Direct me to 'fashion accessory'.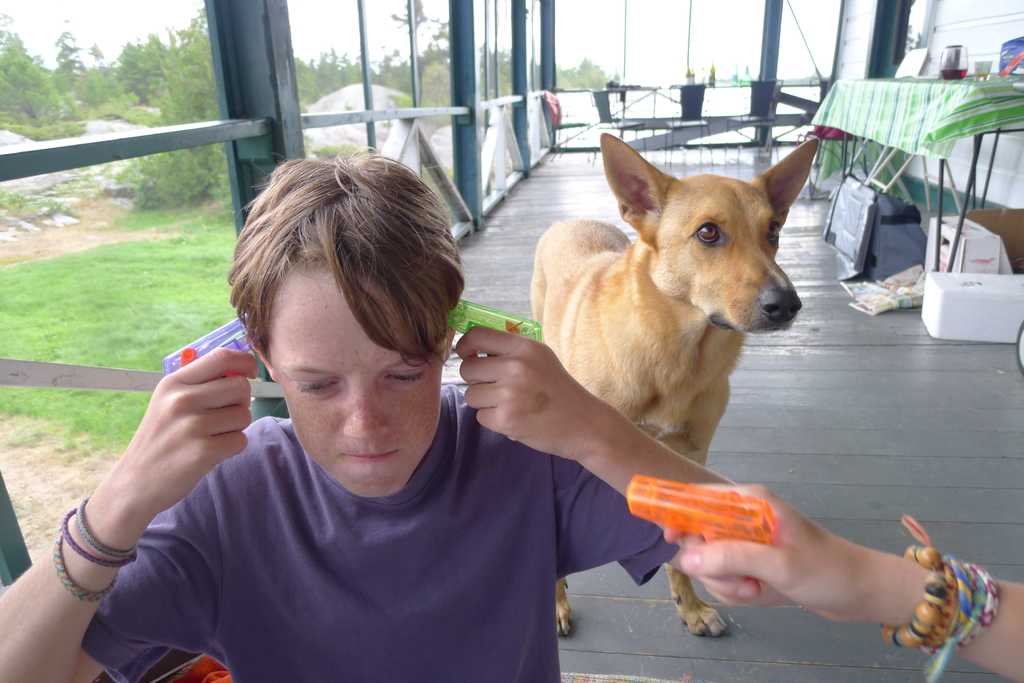
Direction: [56,535,119,604].
